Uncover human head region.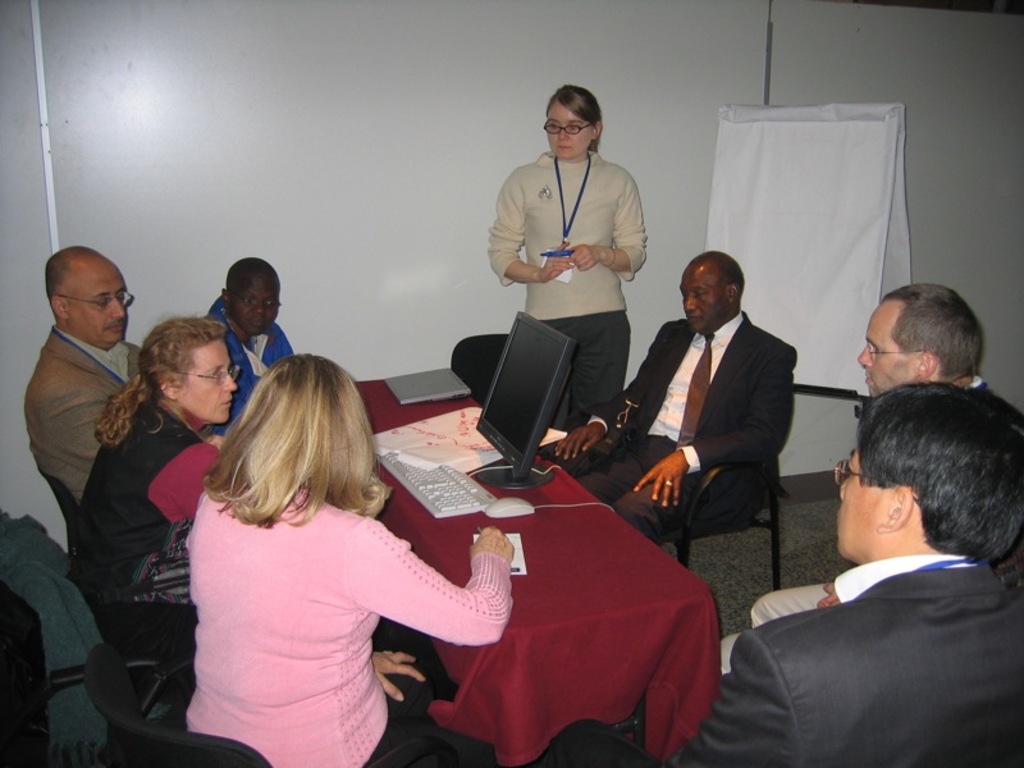
Uncovered: BBox(45, 244, 134, 346).
